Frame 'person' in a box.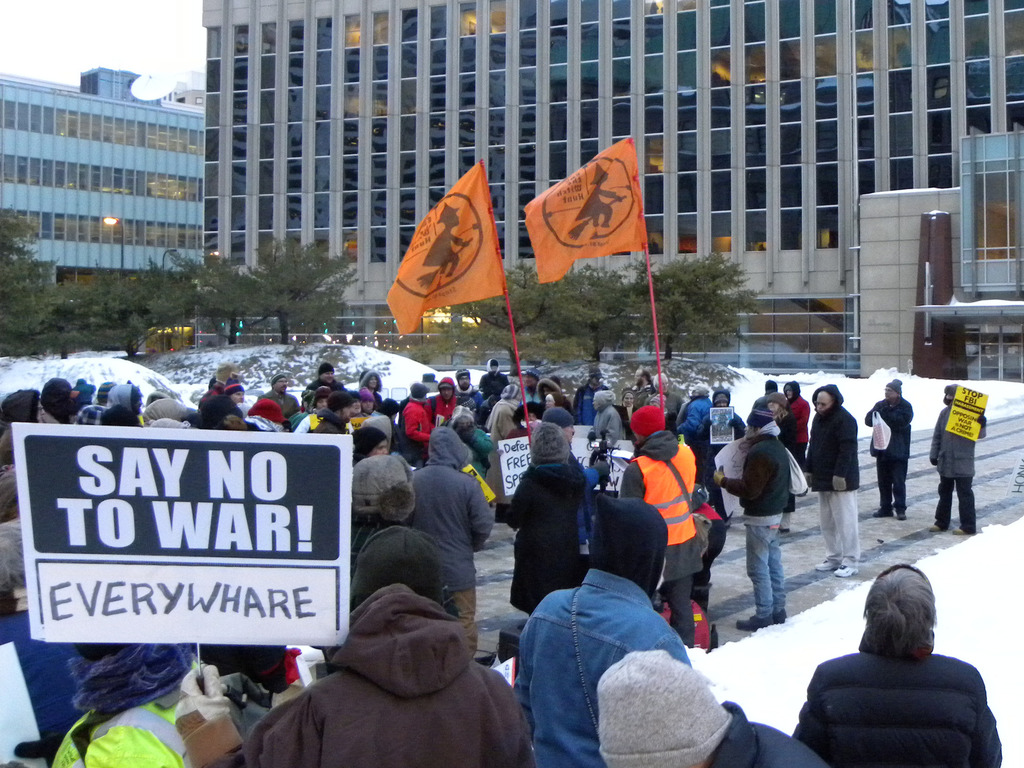
crop(642, 369, 687, 423).
